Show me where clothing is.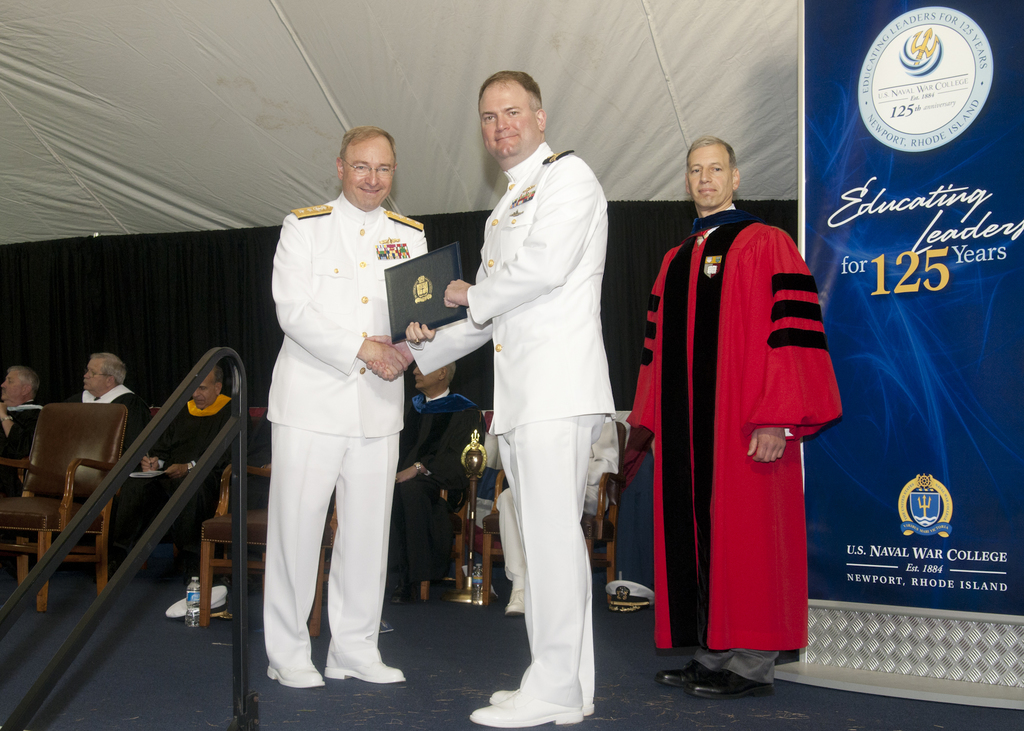
clothing is at [x1=639, y1=174, x2=844, y2=682].
